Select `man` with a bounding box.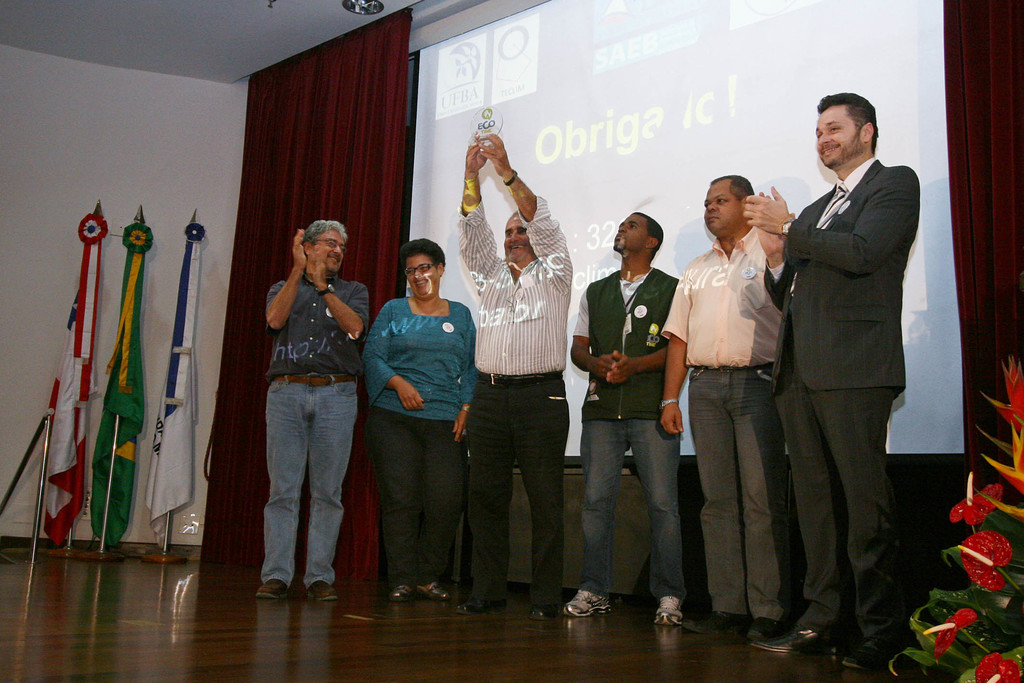
left=760, top=100, right=930, bottom=650.
